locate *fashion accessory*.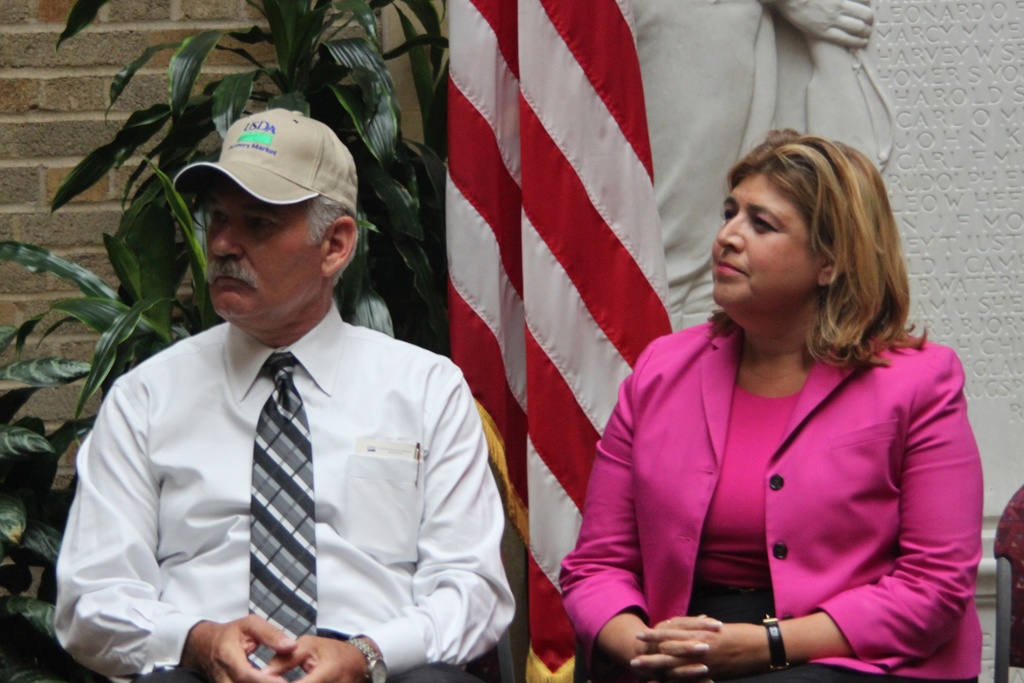
Bounding box: detection(172, 108, 355, 202).
